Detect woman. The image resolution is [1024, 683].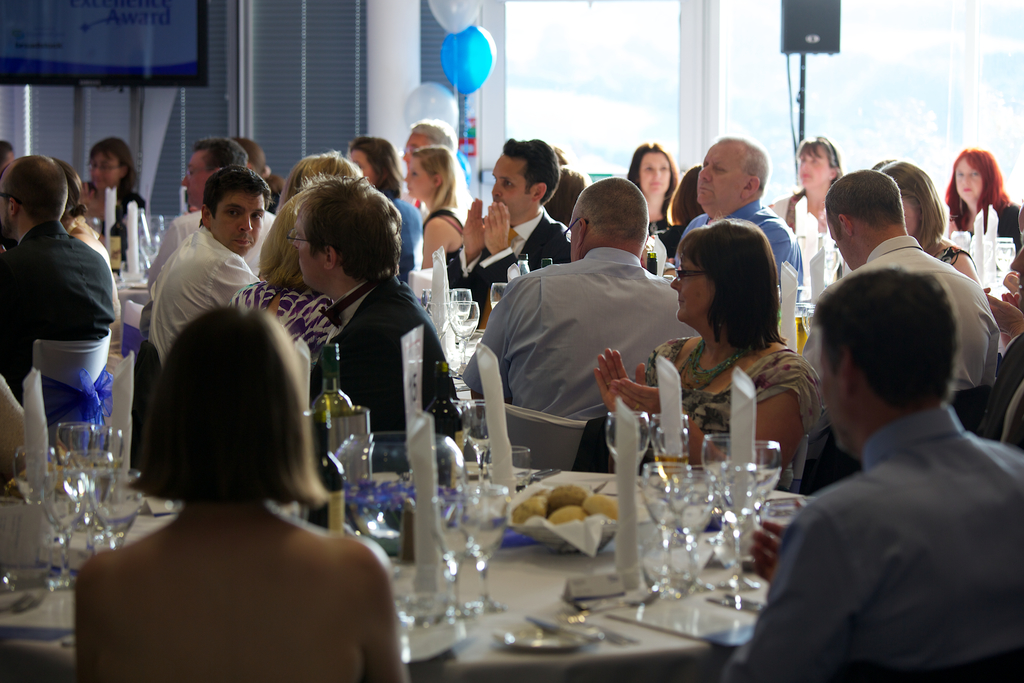
[770, 136, 845, 303].
